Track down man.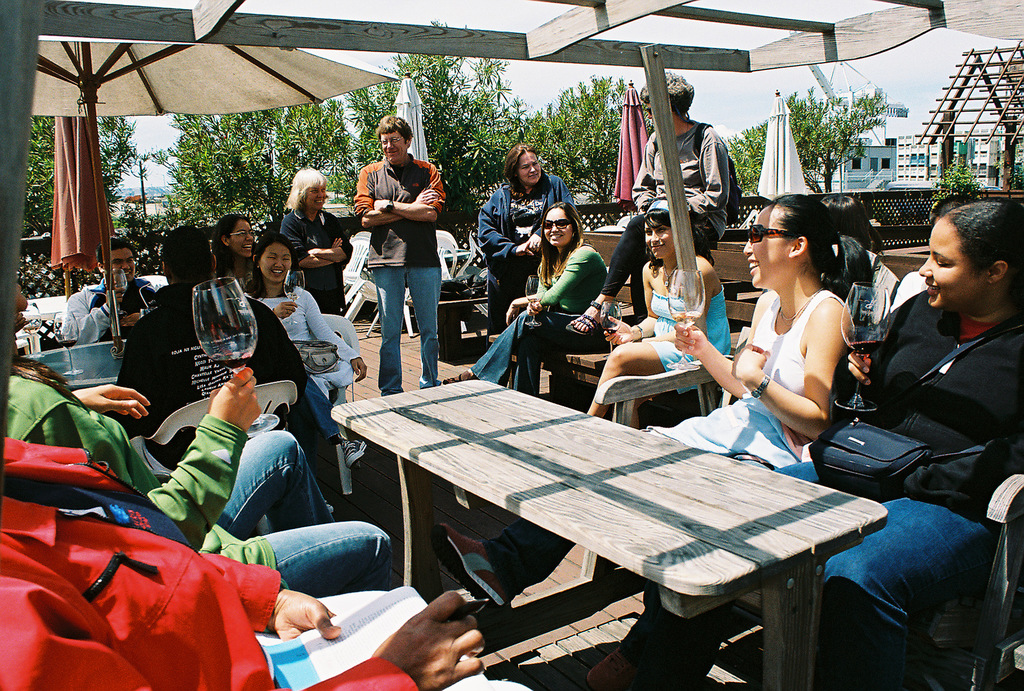
Tracked to {"x1": 113, "y1": 225, "x2": 313, "y2": 467}.
